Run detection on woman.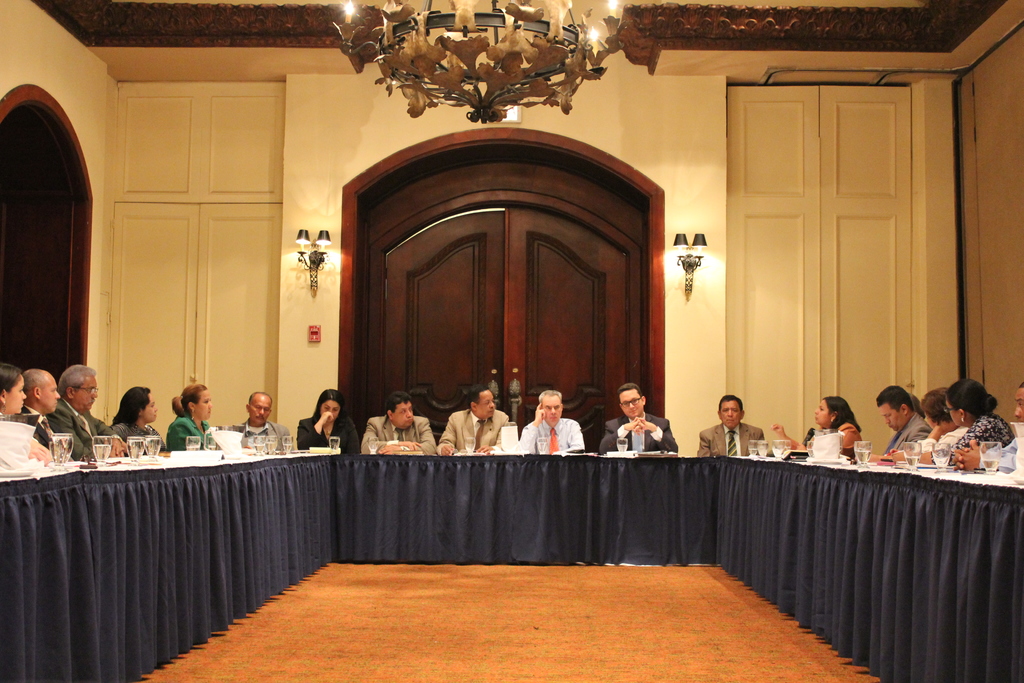
Result: x1=289, y1=392, x2=347, y2=463.
